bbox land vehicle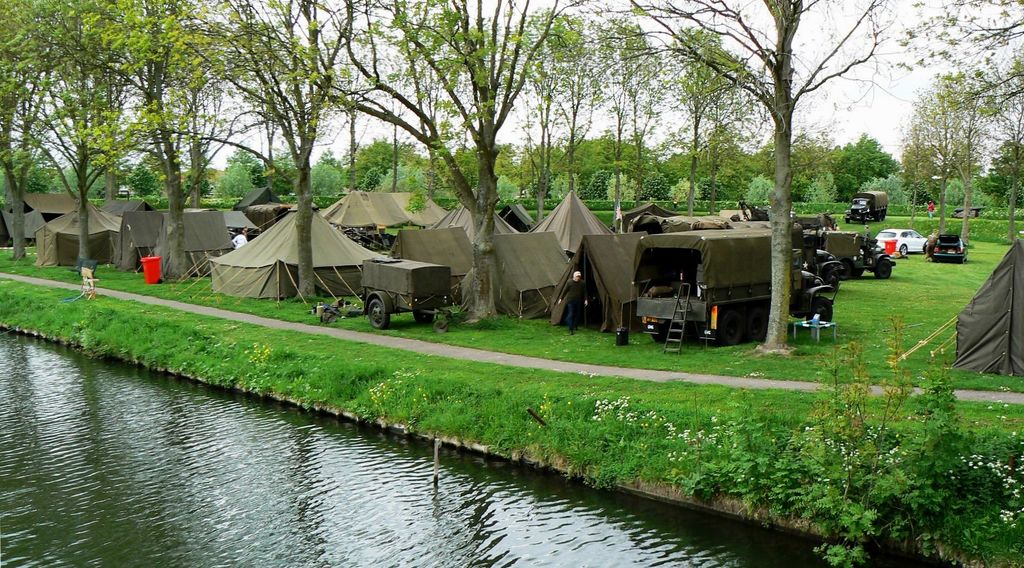
x1=632, y1=229, x2=839, y2=346
